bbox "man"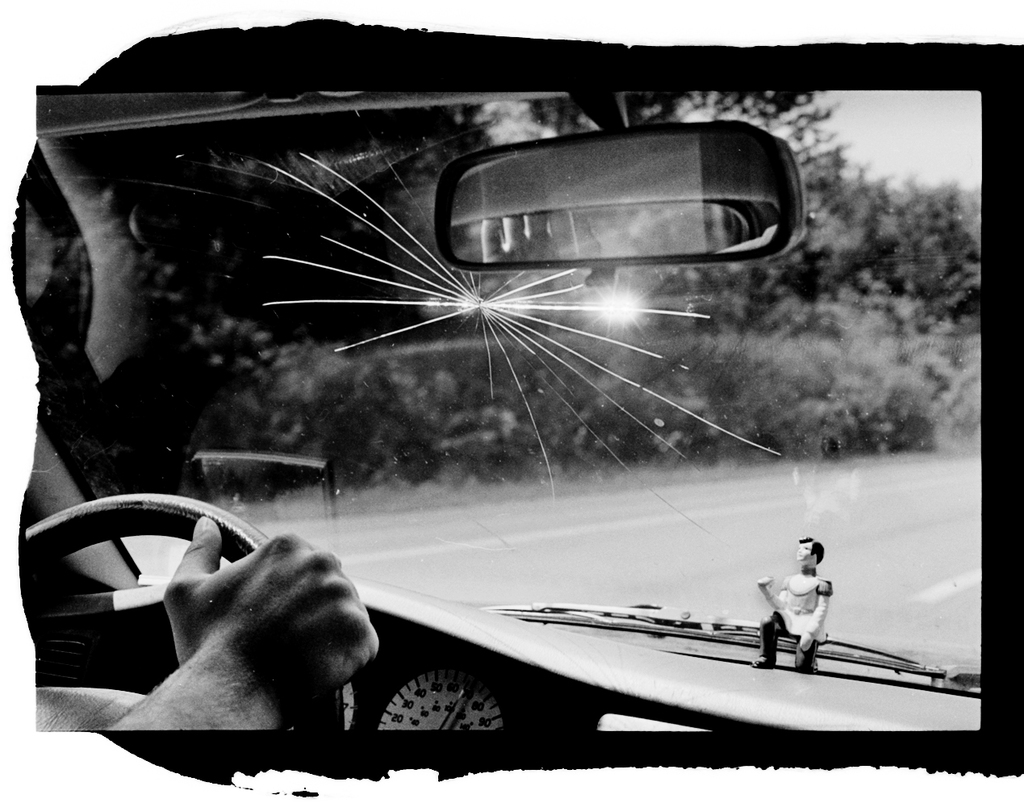
x1=34 y1=461 x2=441 y2=771
